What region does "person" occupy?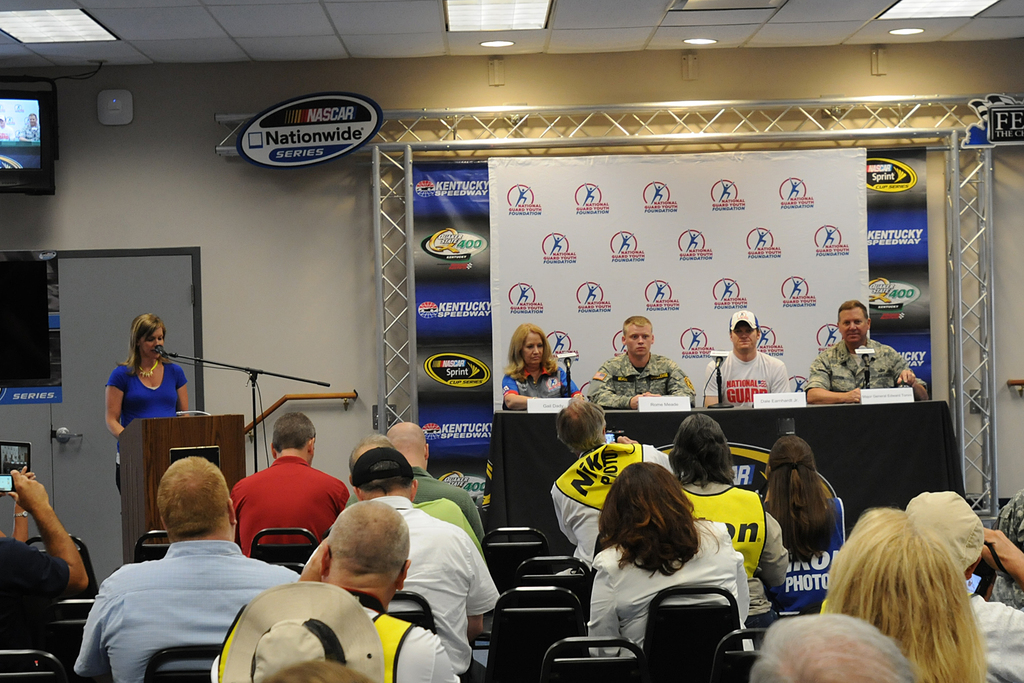
590 317 694 407.
